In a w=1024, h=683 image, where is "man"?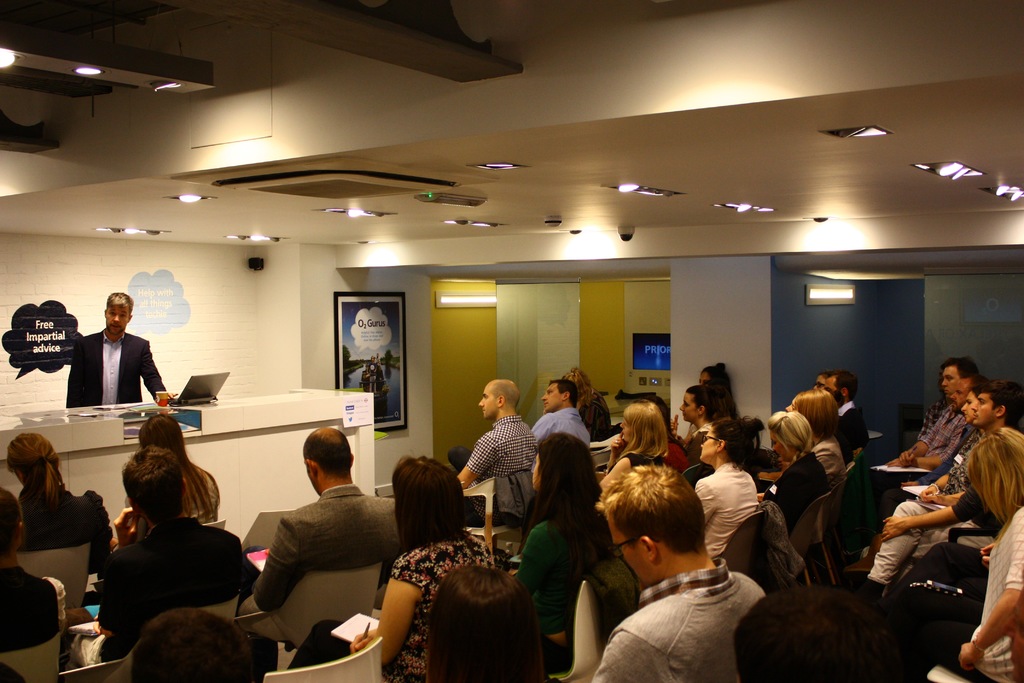
box=[65, 290, 180, 408].
